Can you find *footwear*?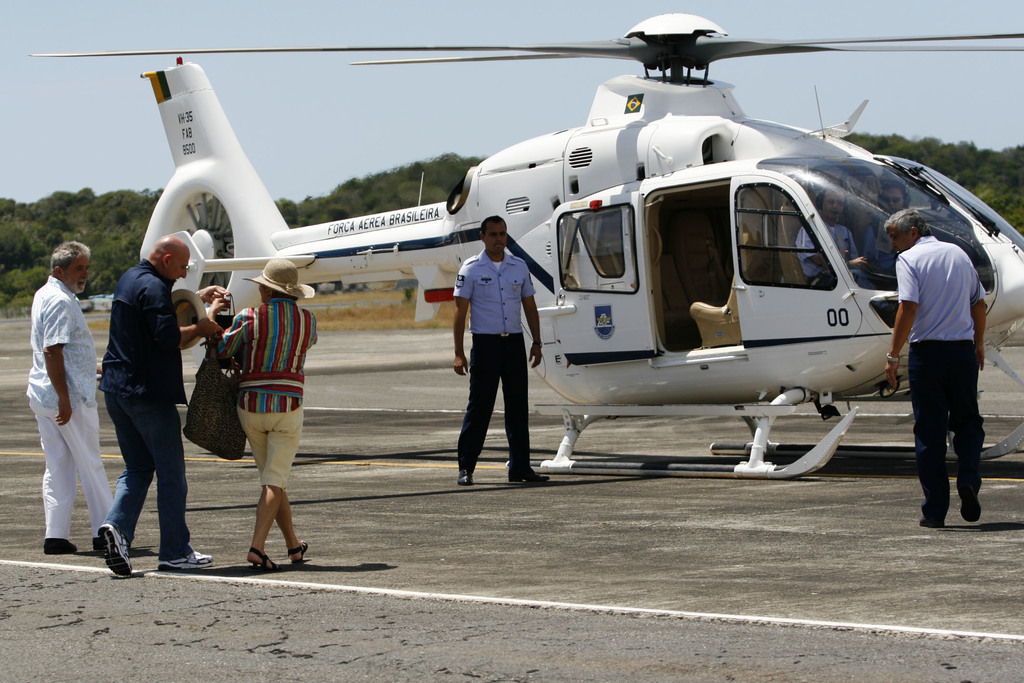
Yes, bounding box: BBox(234, 541, 281, 568).
